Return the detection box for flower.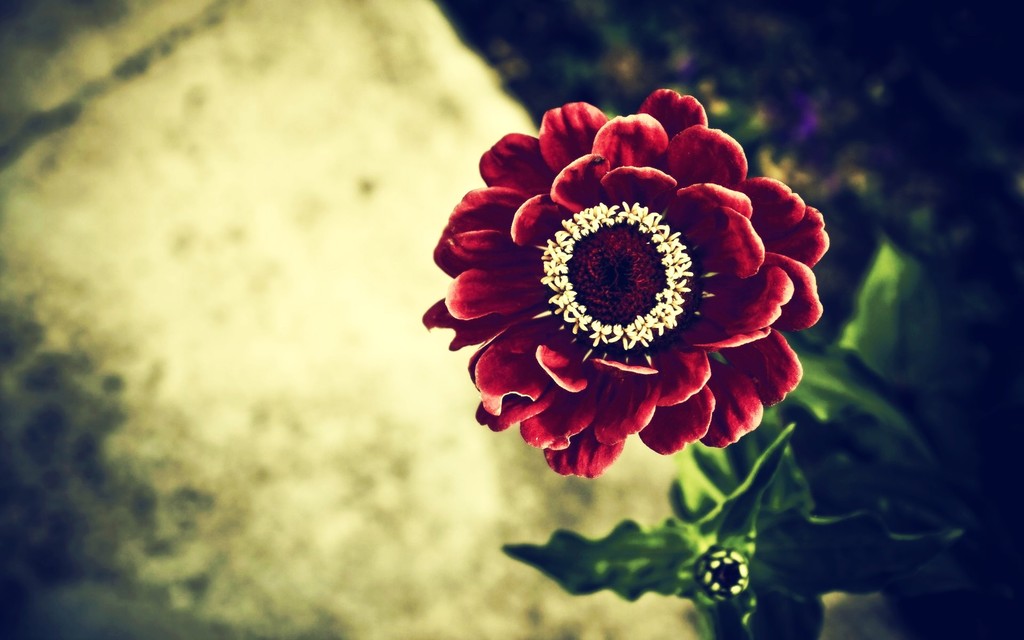
409:88:835:478.
